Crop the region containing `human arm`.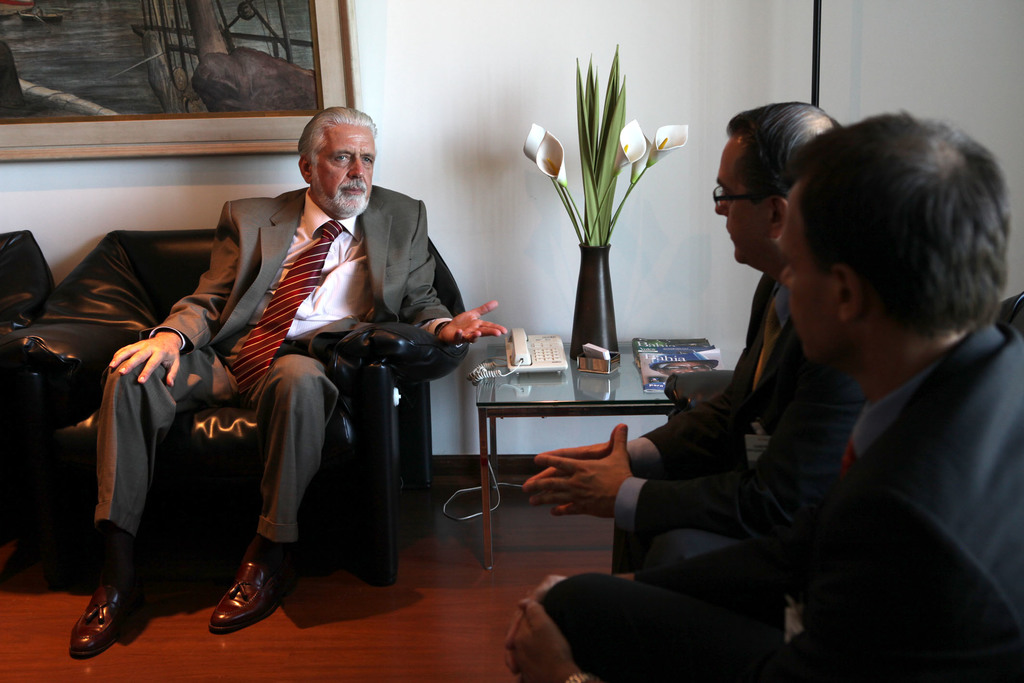
Crop region: <box>504,542,796,664</box>.
